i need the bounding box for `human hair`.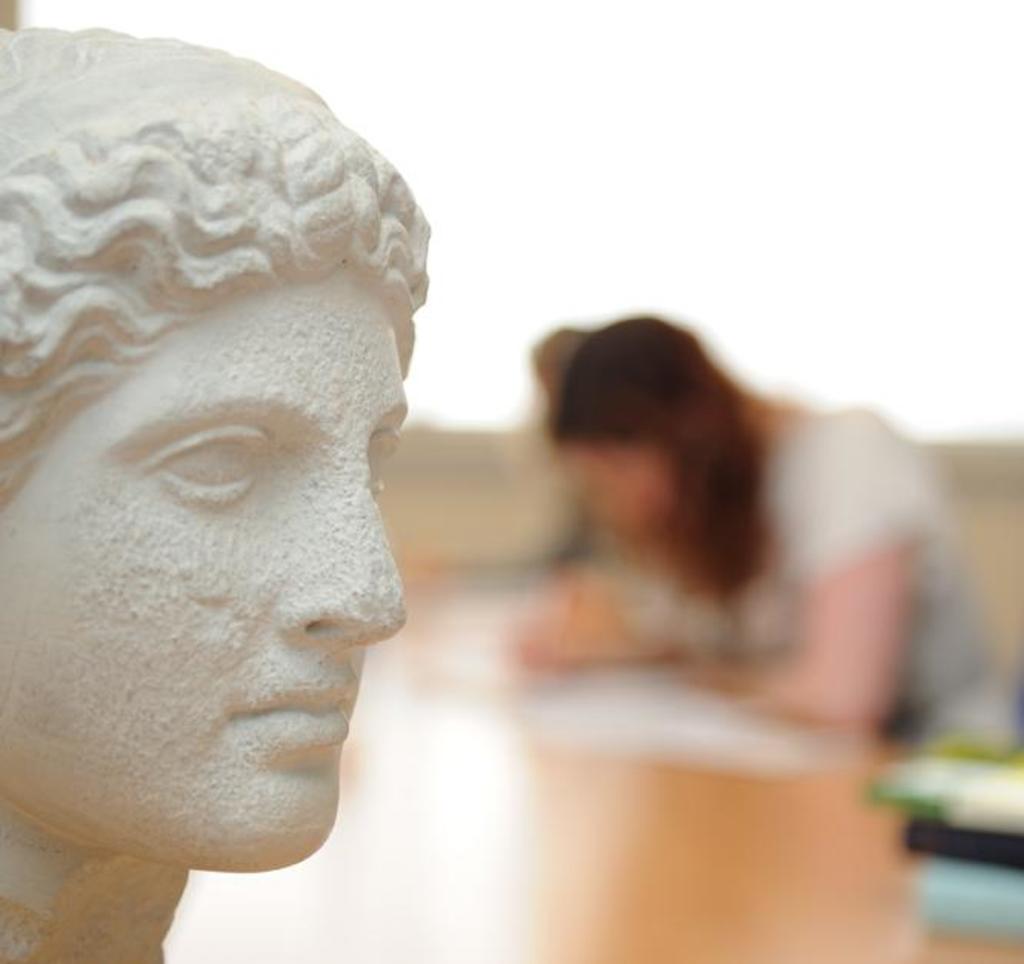
Here it is: detection(515, 298, 820, 627).
